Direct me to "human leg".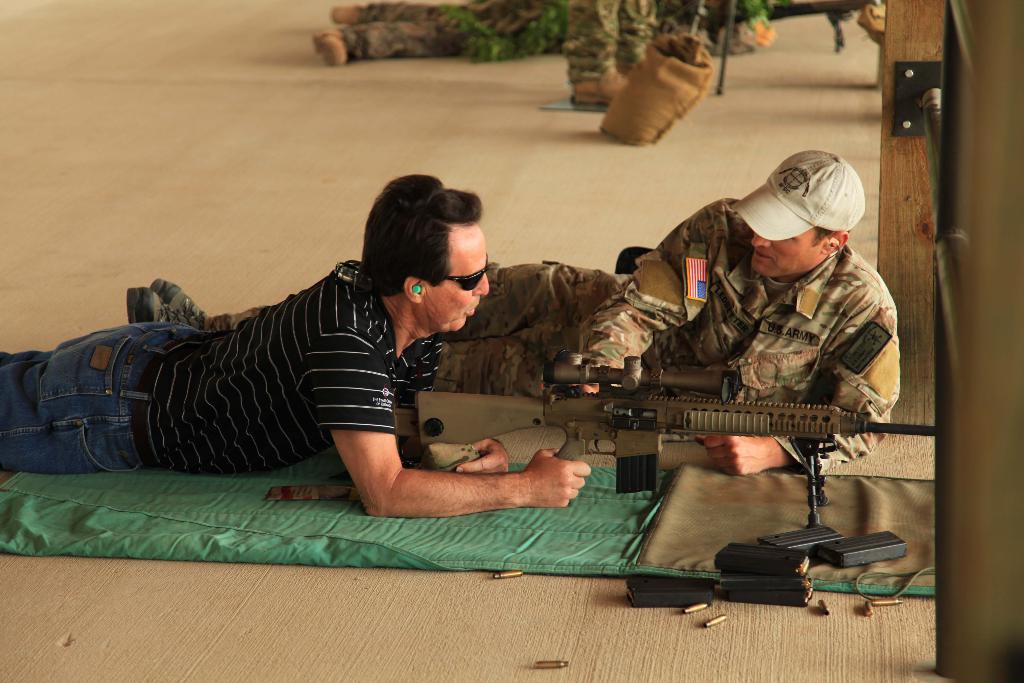
Direction: x1=0 y1=332 x2=147 y2=474.
